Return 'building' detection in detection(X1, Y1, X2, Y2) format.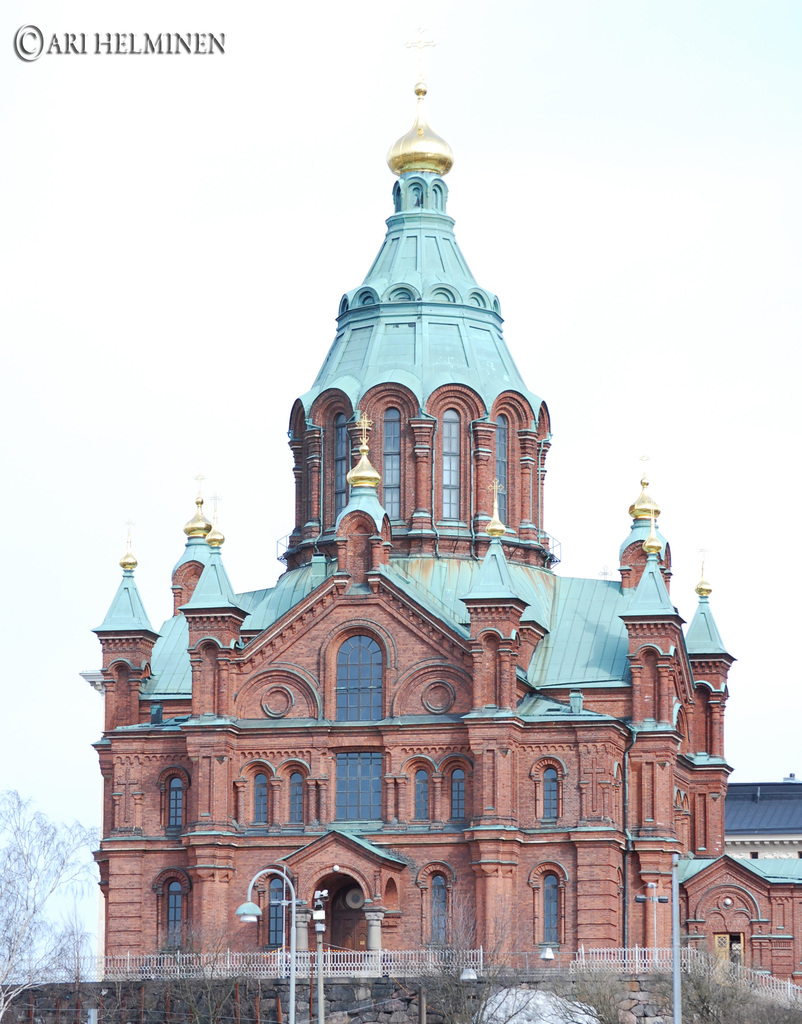
detection(72, 78, 801, 1004).
